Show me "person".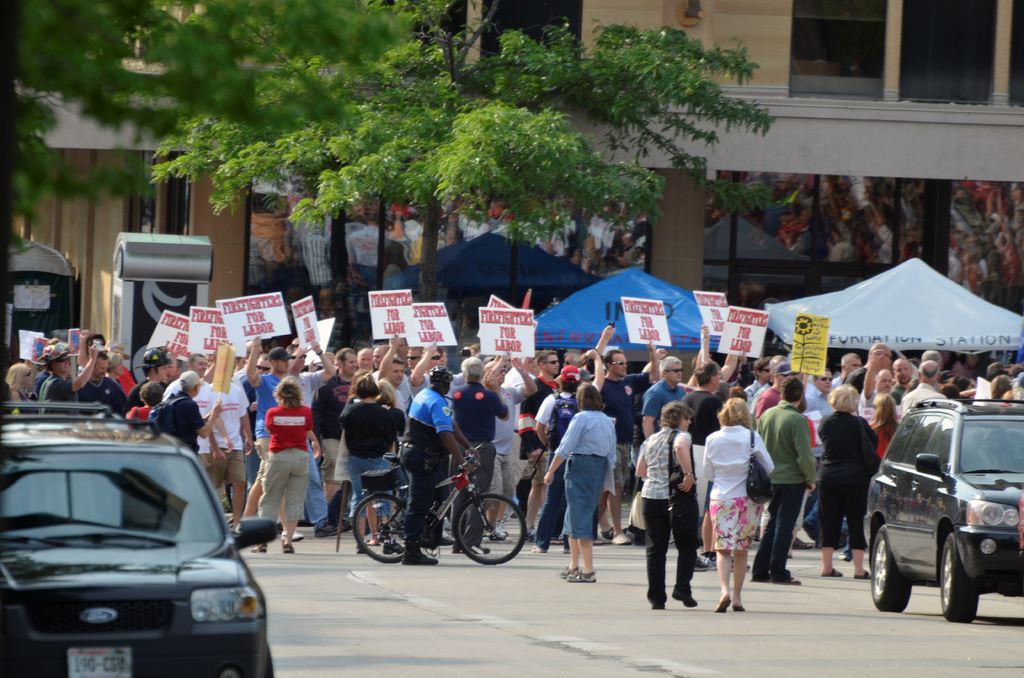
"person" is here: [700, 398, 776, 613].
